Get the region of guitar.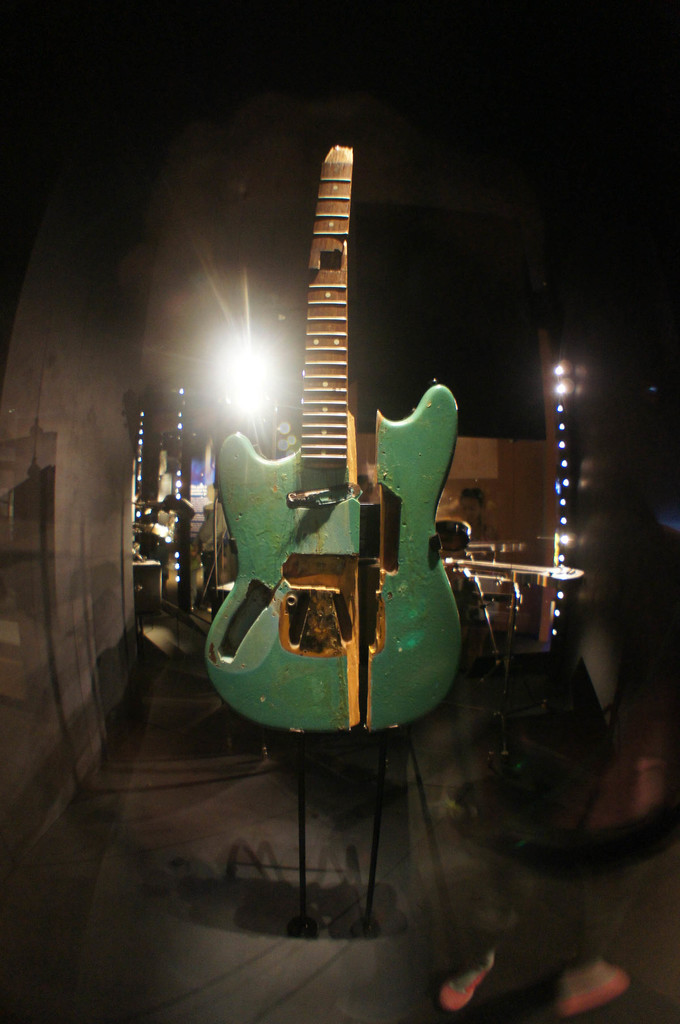
l=194, t=106, r=473, b=755.
